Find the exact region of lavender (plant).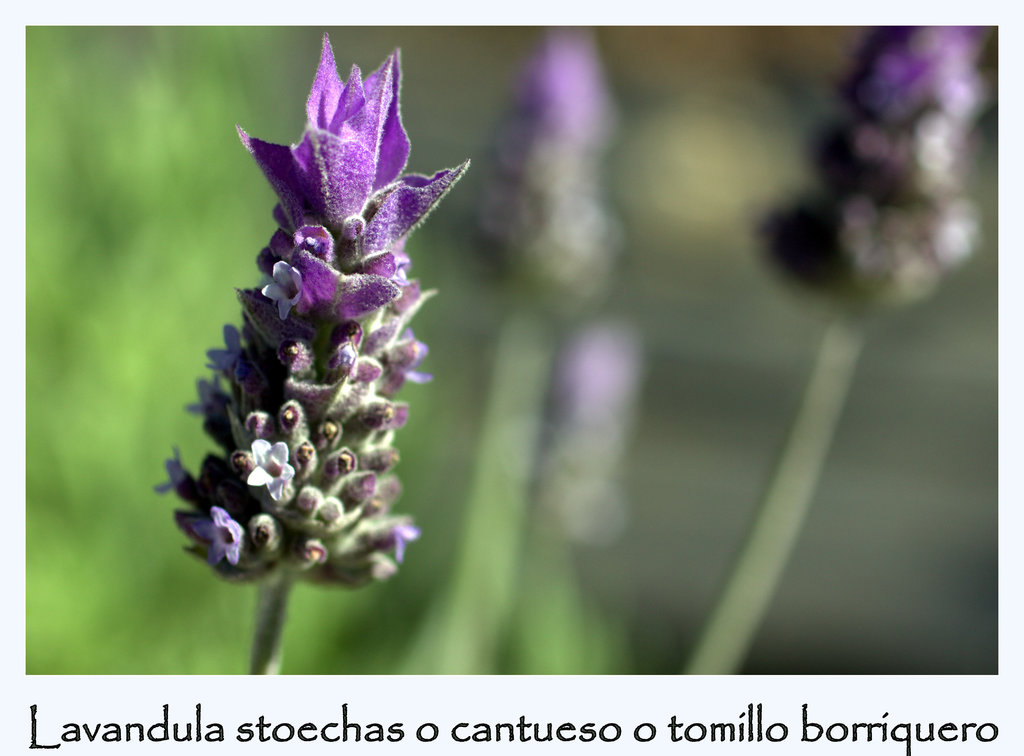
Exact region: x1=401 y1=24 x2=628 y2=677.
